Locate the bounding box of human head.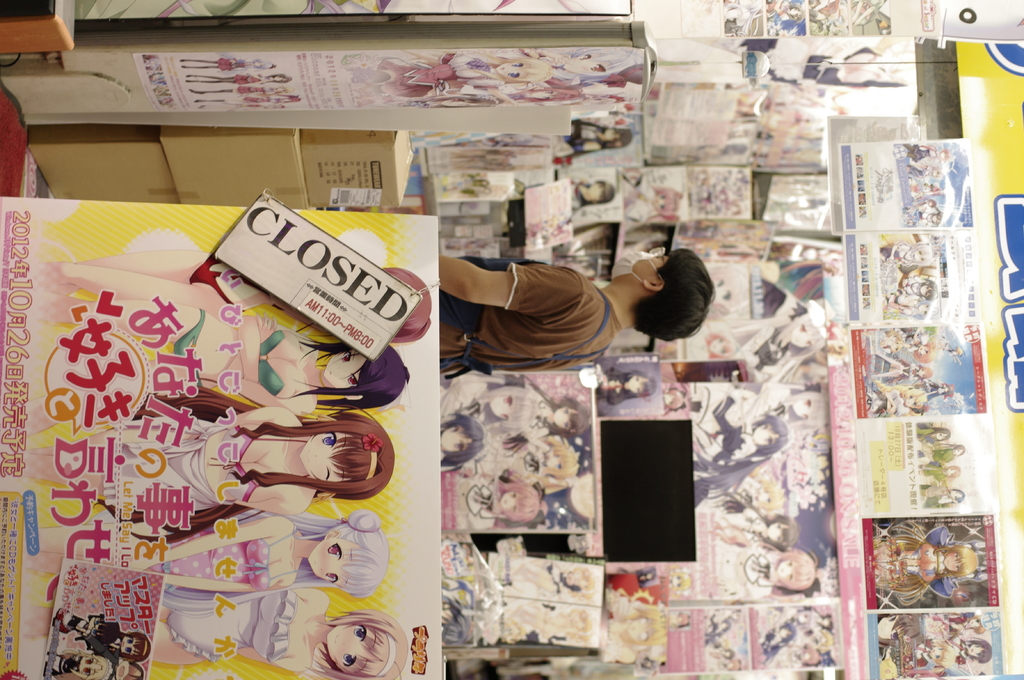
Bounding box: pyautogui.locateOnScreen(490, 386, 536, 423).
